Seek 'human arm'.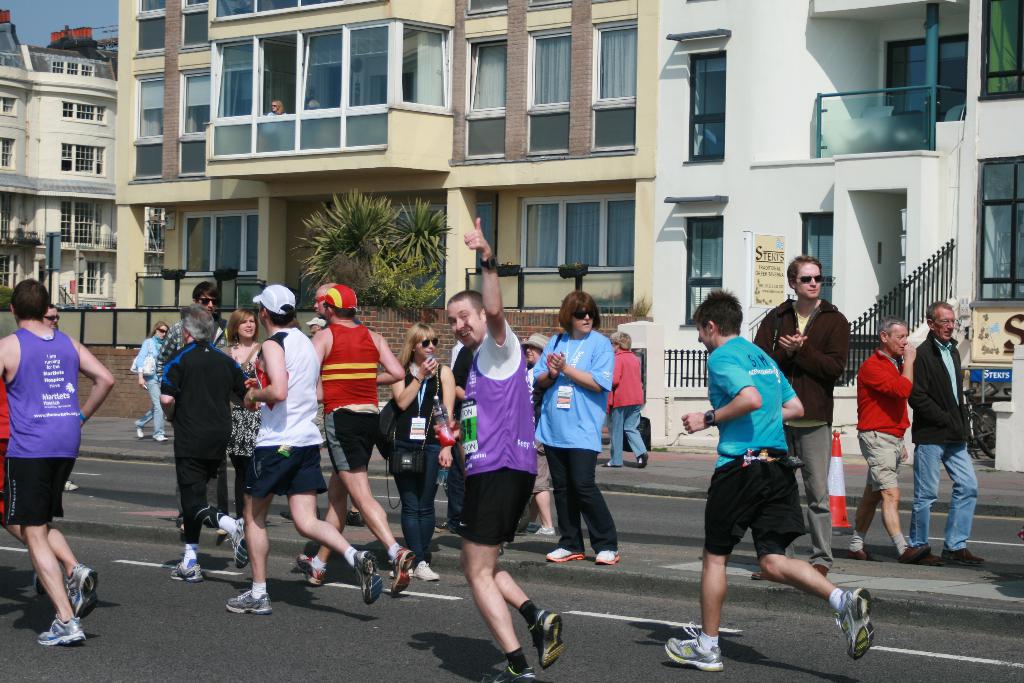
bbox=[463, 217, 515, 356].
